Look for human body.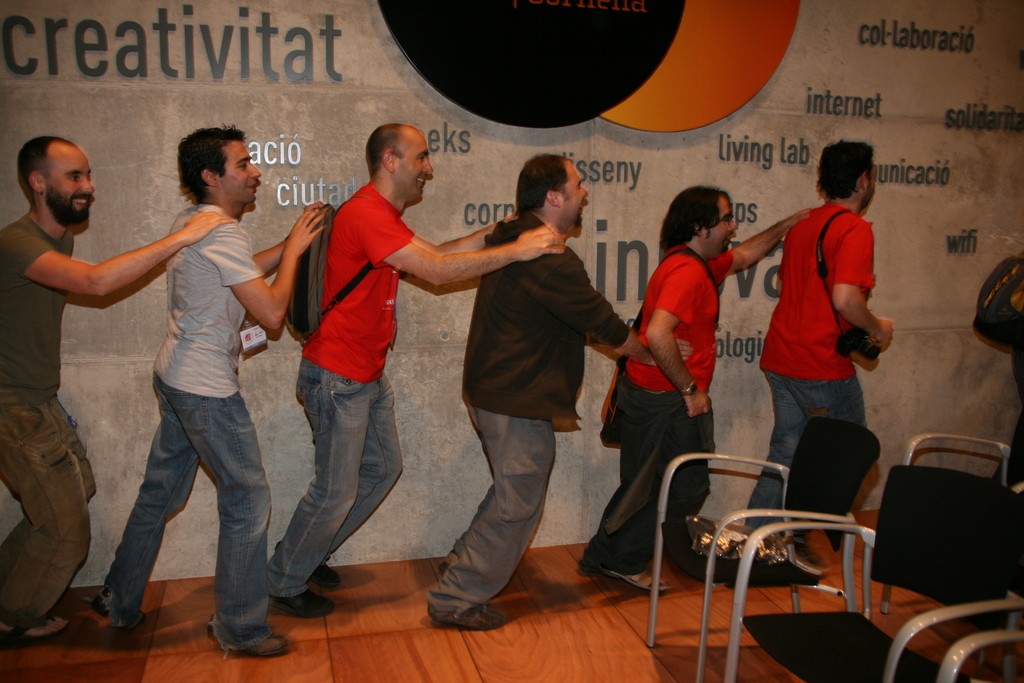
Found: box(745, 147, 898, 512).
